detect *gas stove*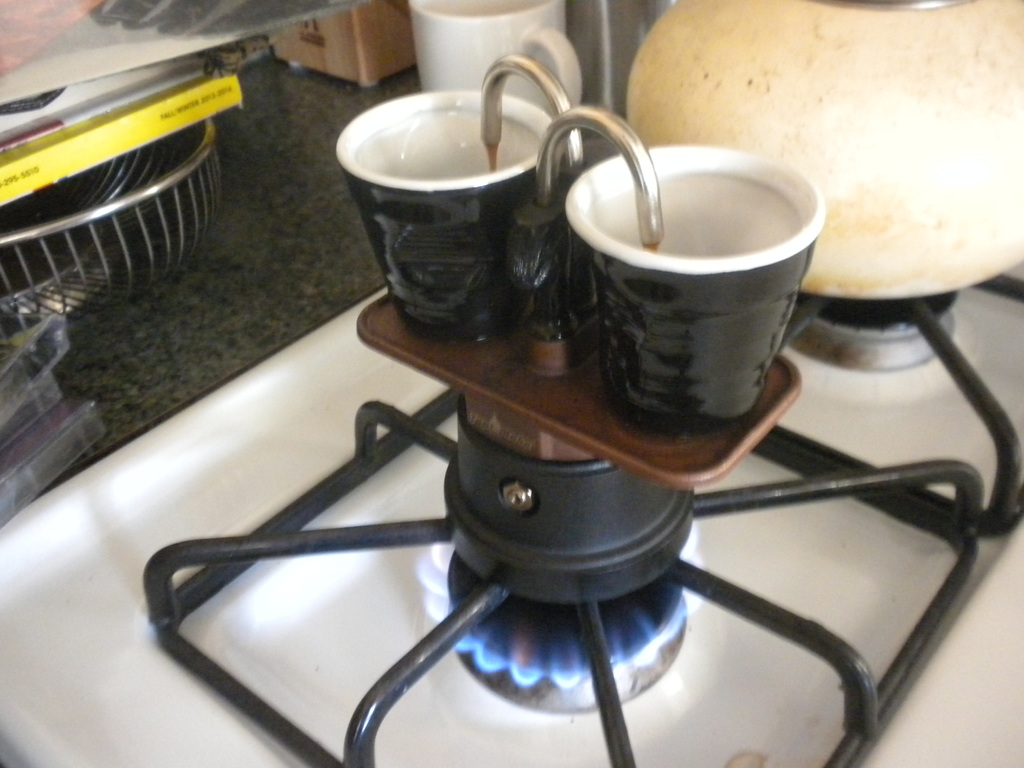
<box>0,132,1023,767</box>
